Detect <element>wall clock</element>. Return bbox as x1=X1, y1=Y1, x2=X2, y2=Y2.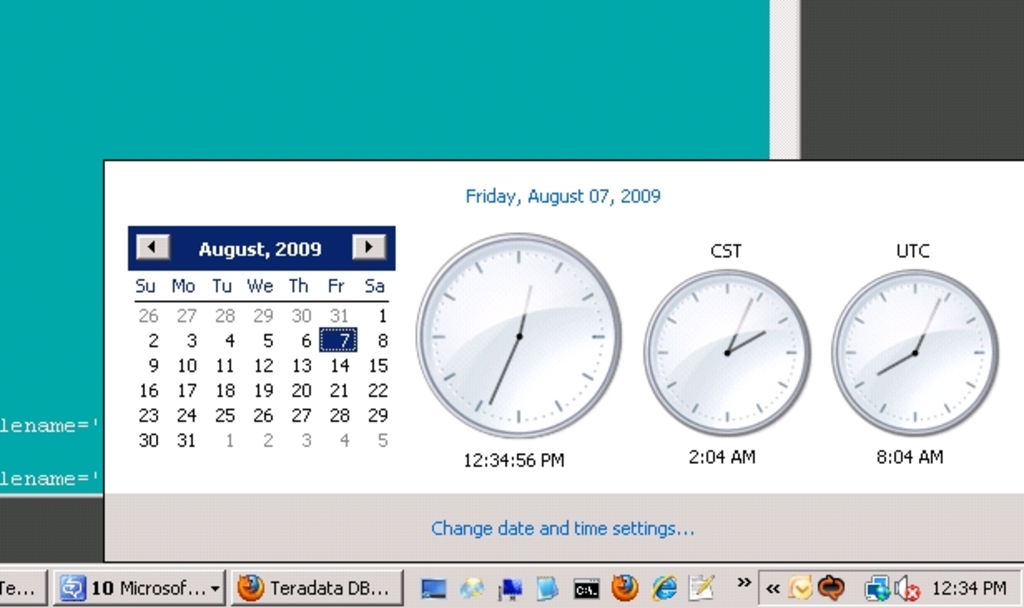
x1=642, y1=267, x2=815, y2=439.
